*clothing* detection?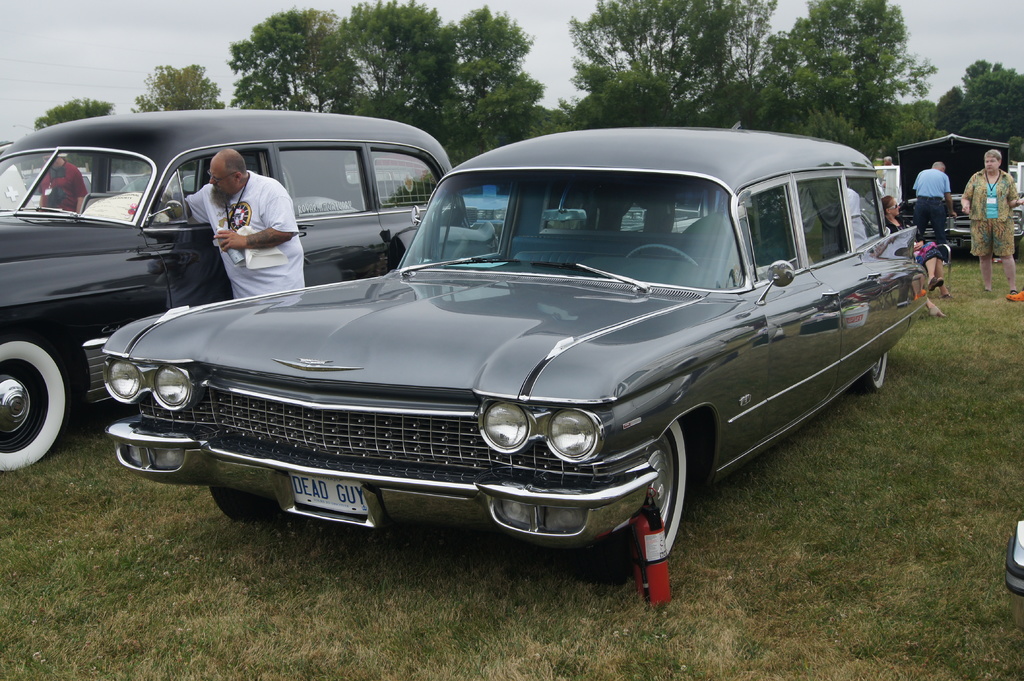
<box>909,172,950,259</box>
